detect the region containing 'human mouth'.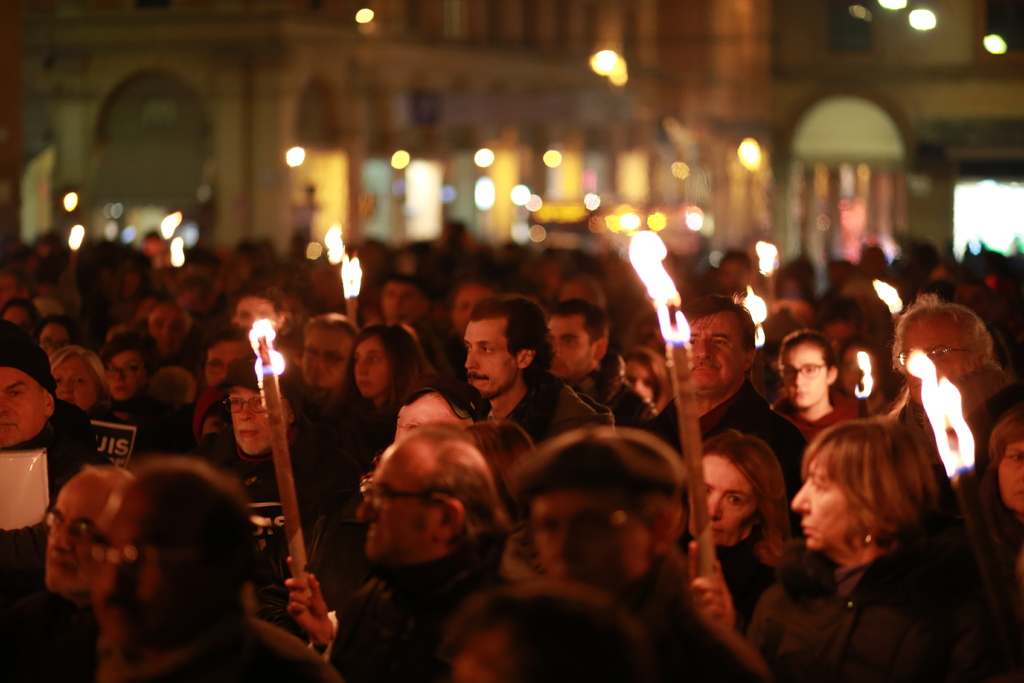
bbox(794, 388, 810, 397).
